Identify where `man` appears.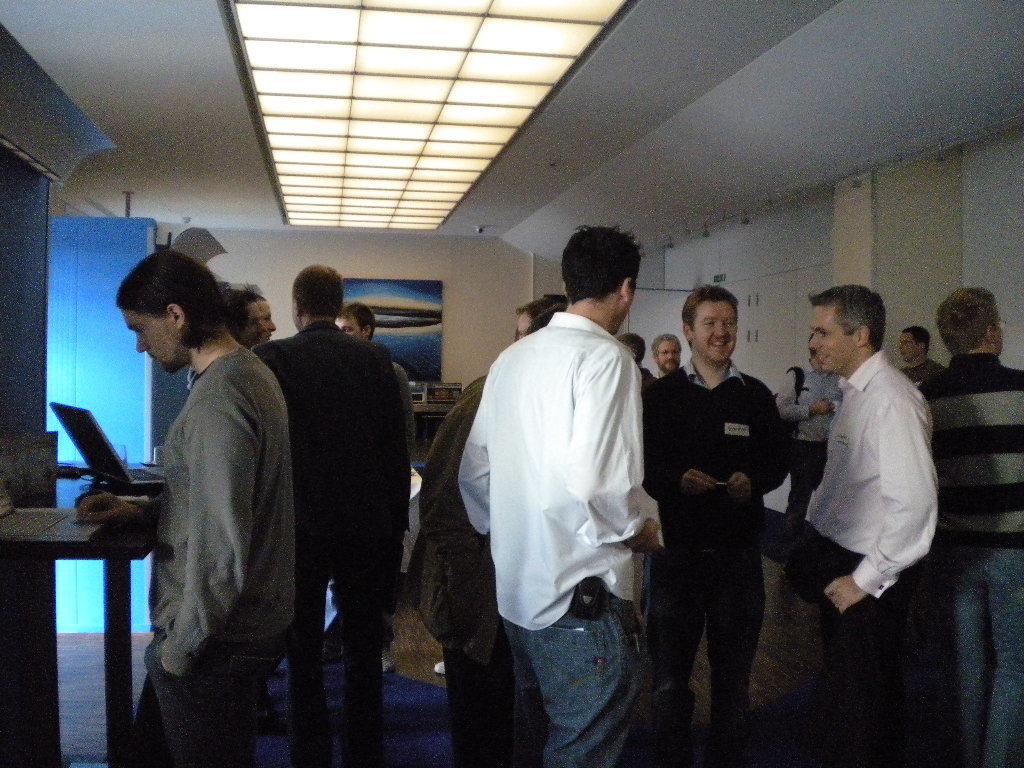
Appears at <region>771, 331, 848, 583</region>.
